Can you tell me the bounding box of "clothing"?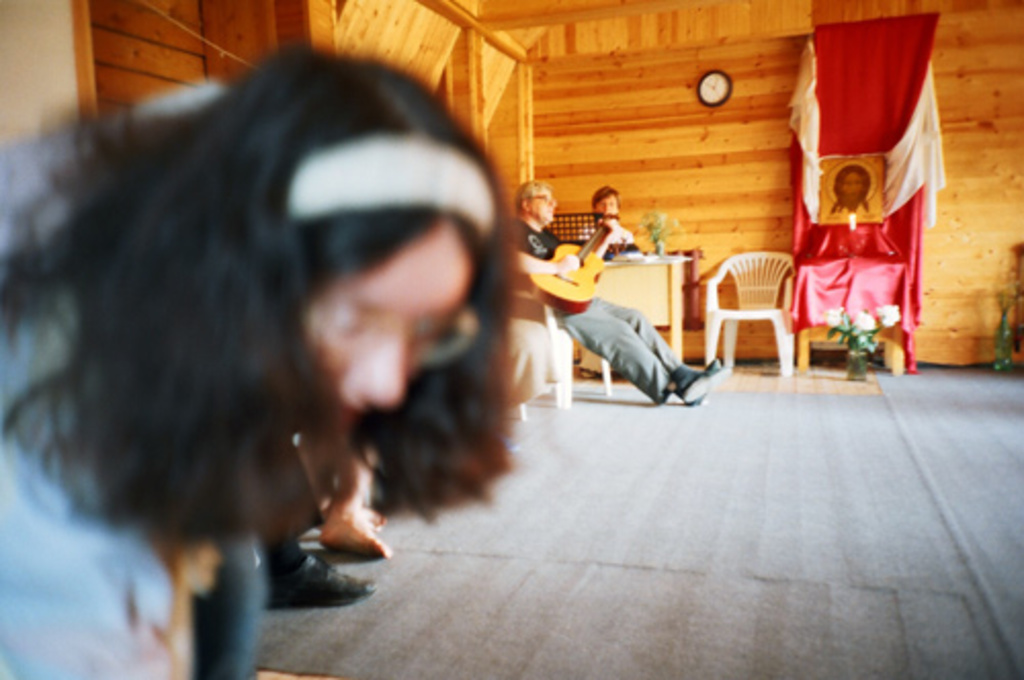
region(0, 125, 174, 678).
